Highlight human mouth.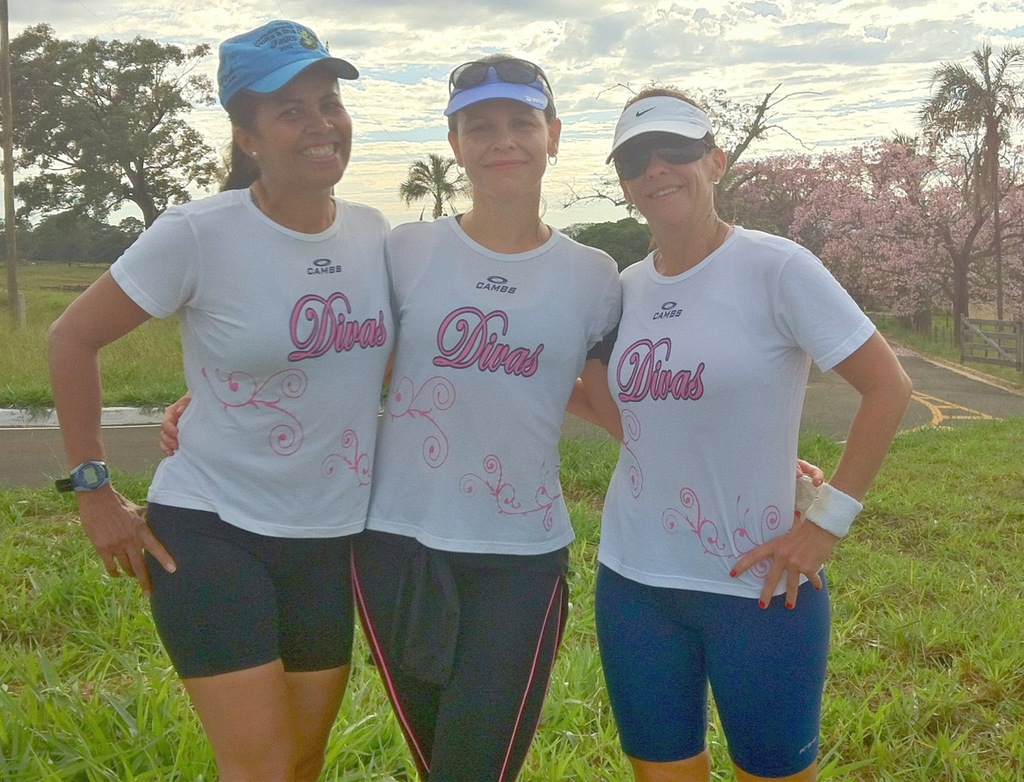
Highlighted region: BBox(646, 186, 687, 201).
